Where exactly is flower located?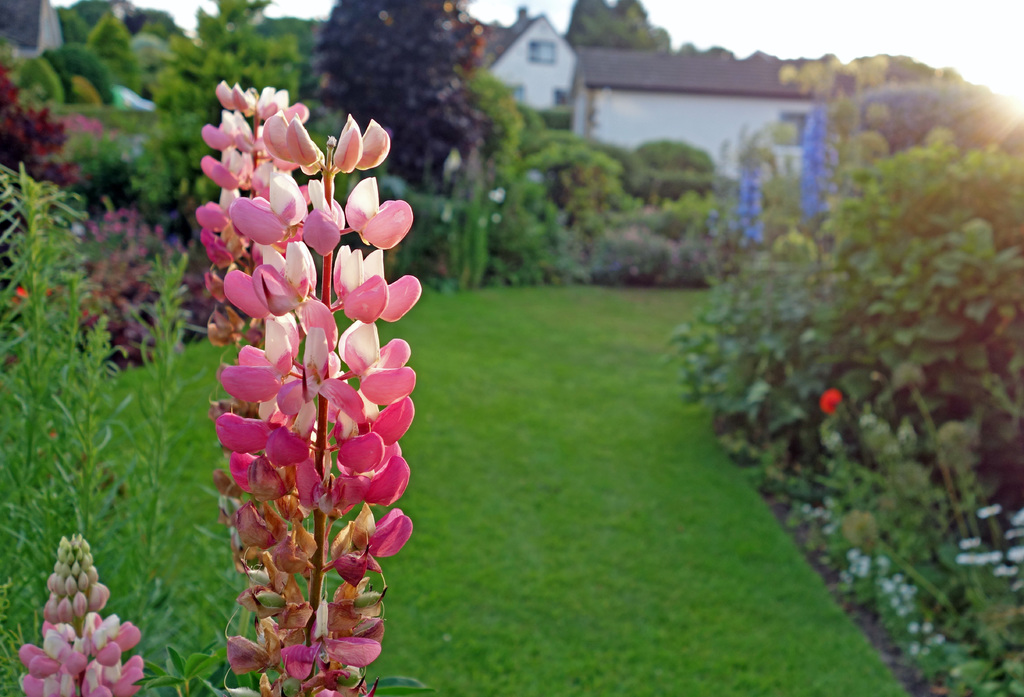
Its bounding box is box(58, 284, 67, 293).
